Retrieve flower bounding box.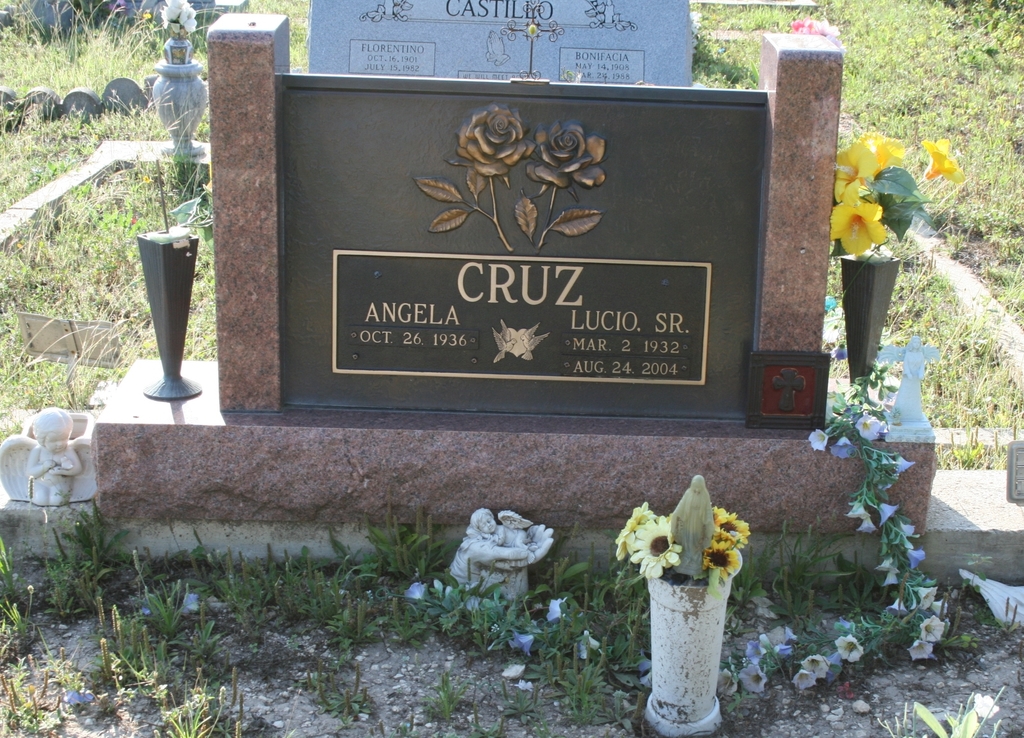
Bounding box: Rect(803, 653, 830, 678).
